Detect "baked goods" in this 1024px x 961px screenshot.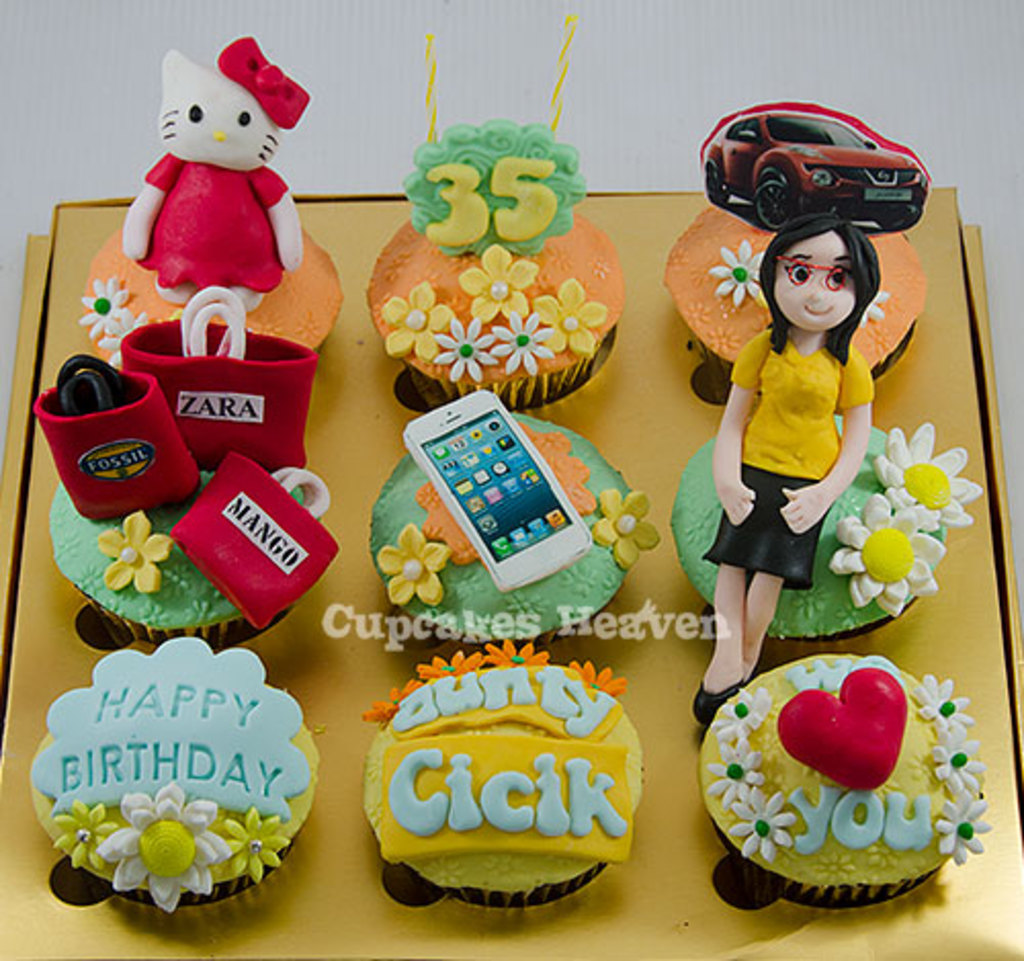
Detection: (373,389,668,639).
